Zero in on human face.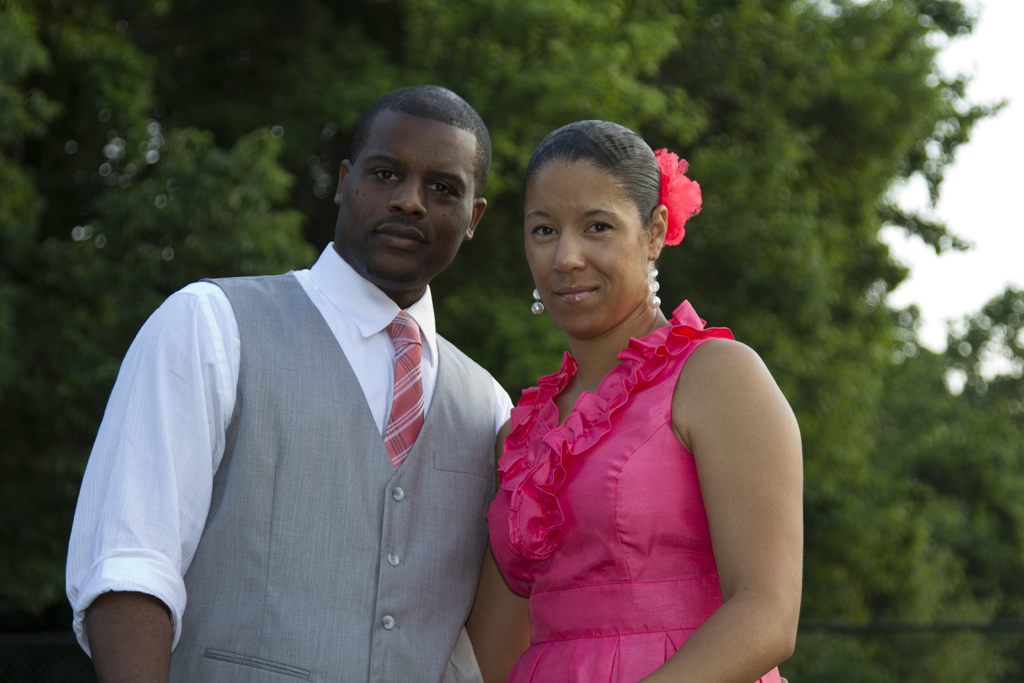
Zeroed in: 344, 112, 476, 281.
